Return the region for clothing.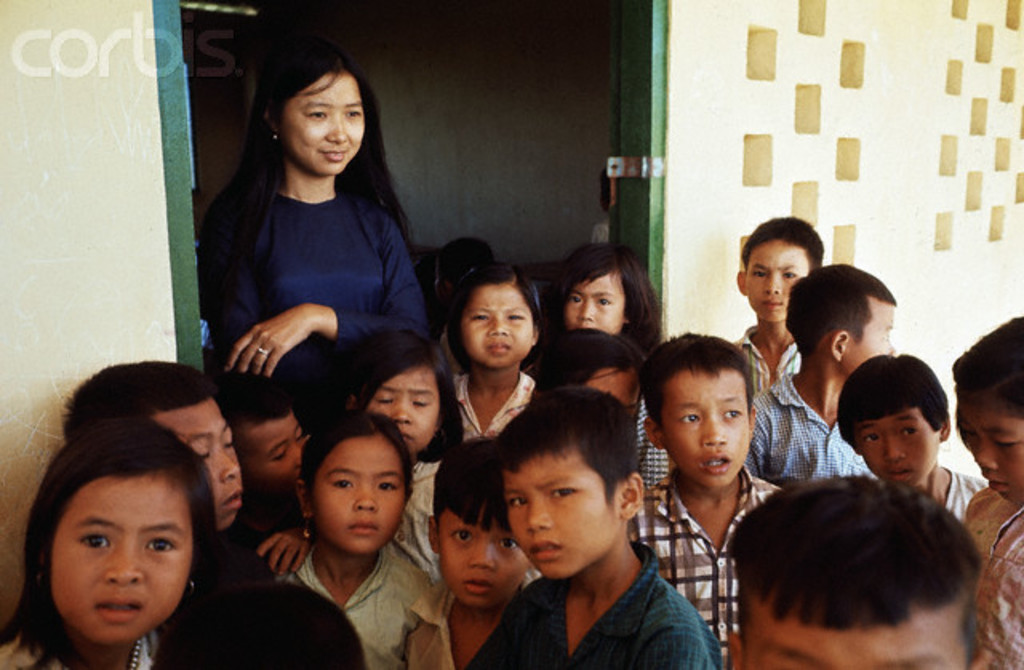
(478,529,731,668).
